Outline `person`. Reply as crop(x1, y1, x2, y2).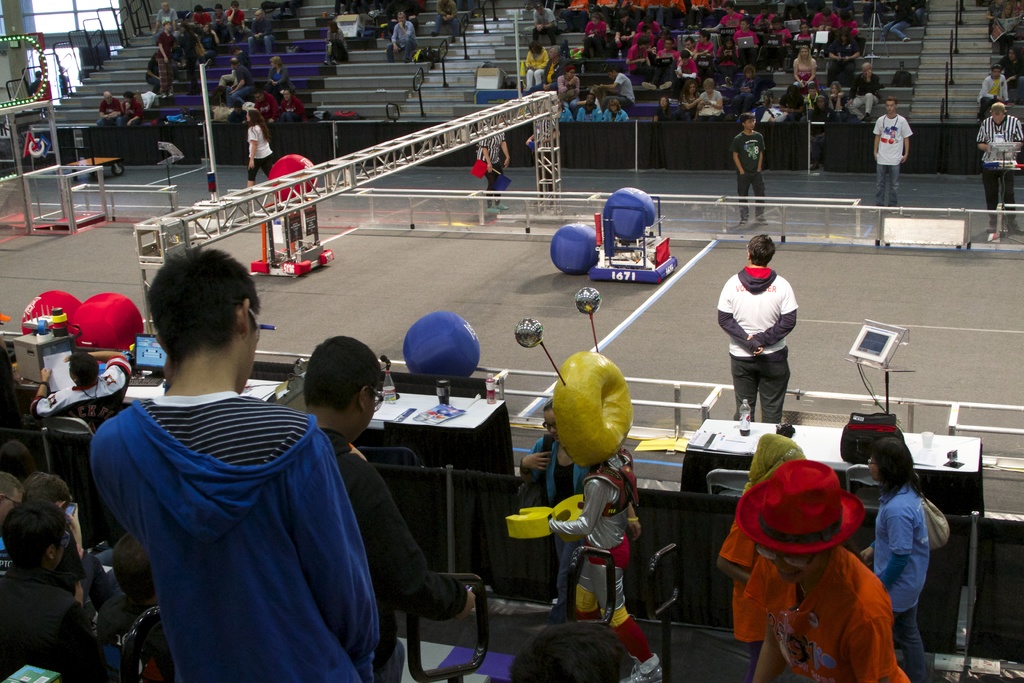
crop(708, 425, 808, 682).
